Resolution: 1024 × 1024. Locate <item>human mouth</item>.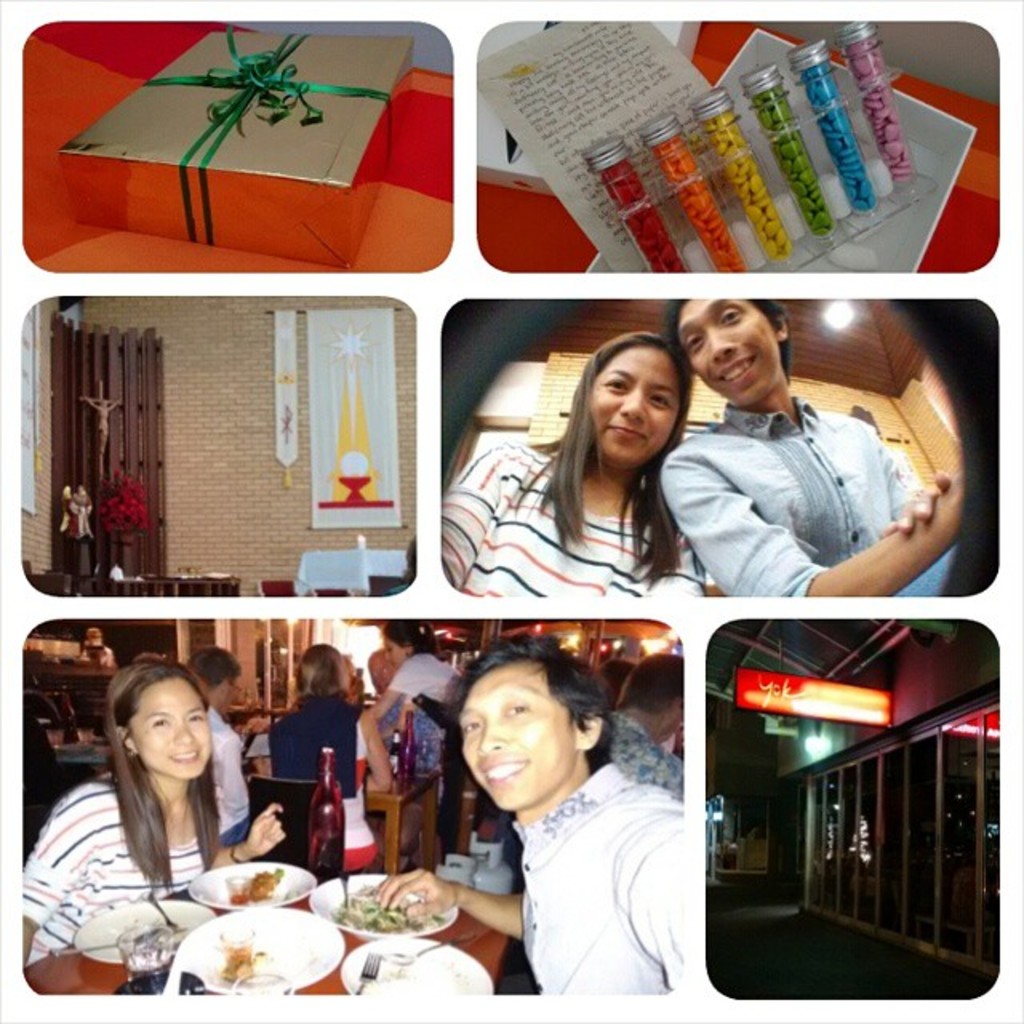
611, 424, 643, 451.
